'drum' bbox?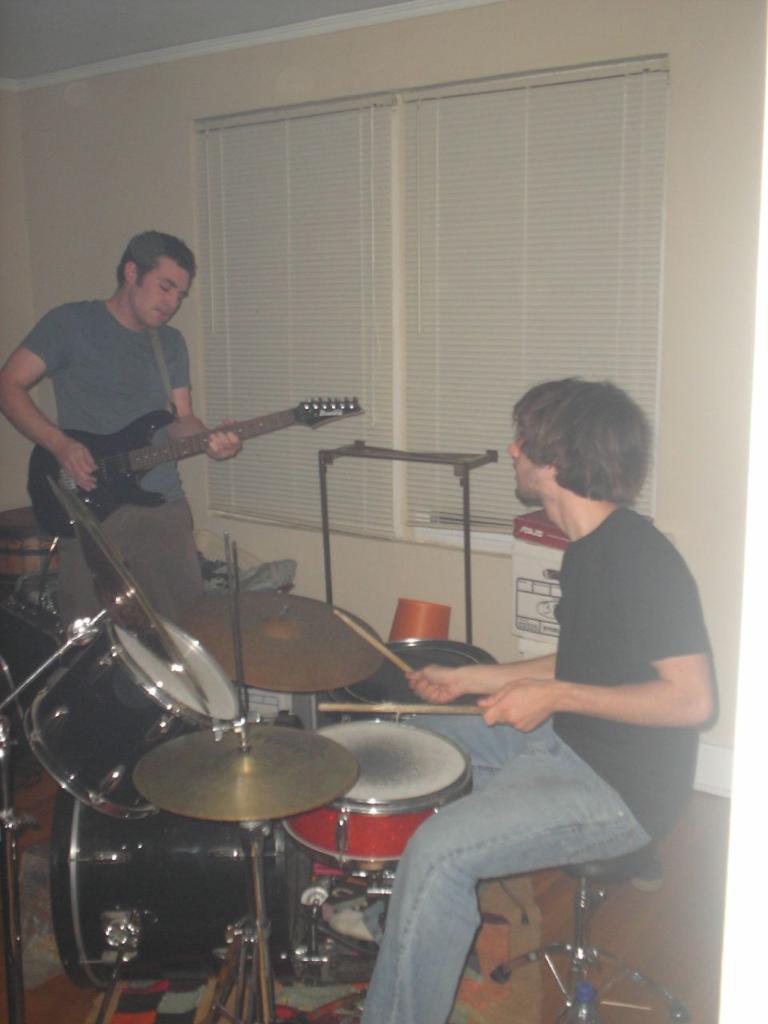
(14,612,238,829)
